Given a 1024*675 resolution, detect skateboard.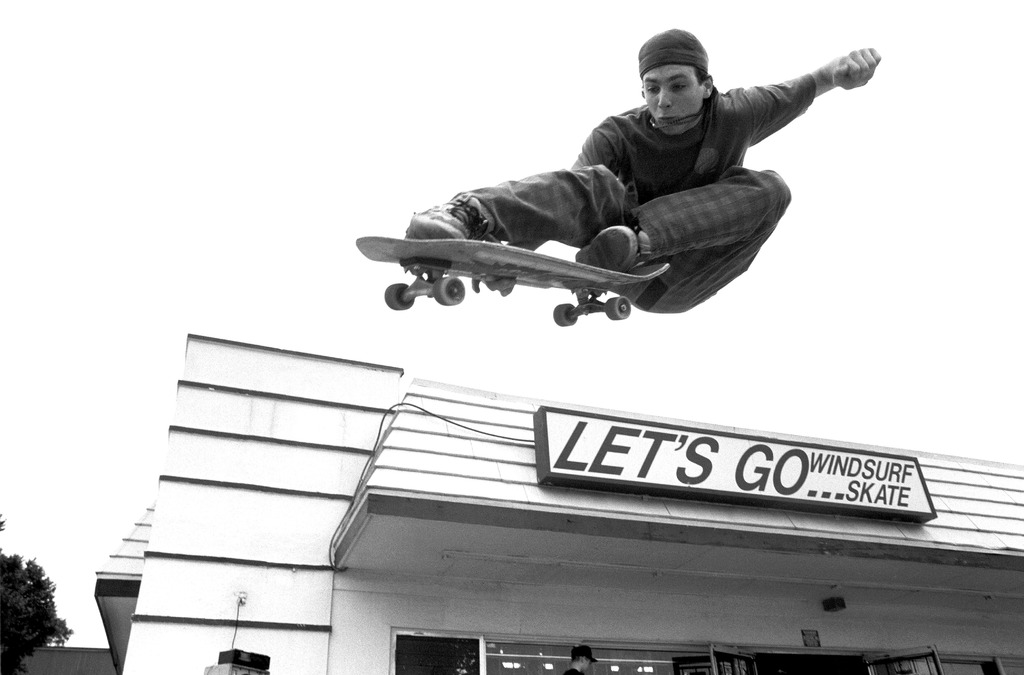
357:240:672:313.
